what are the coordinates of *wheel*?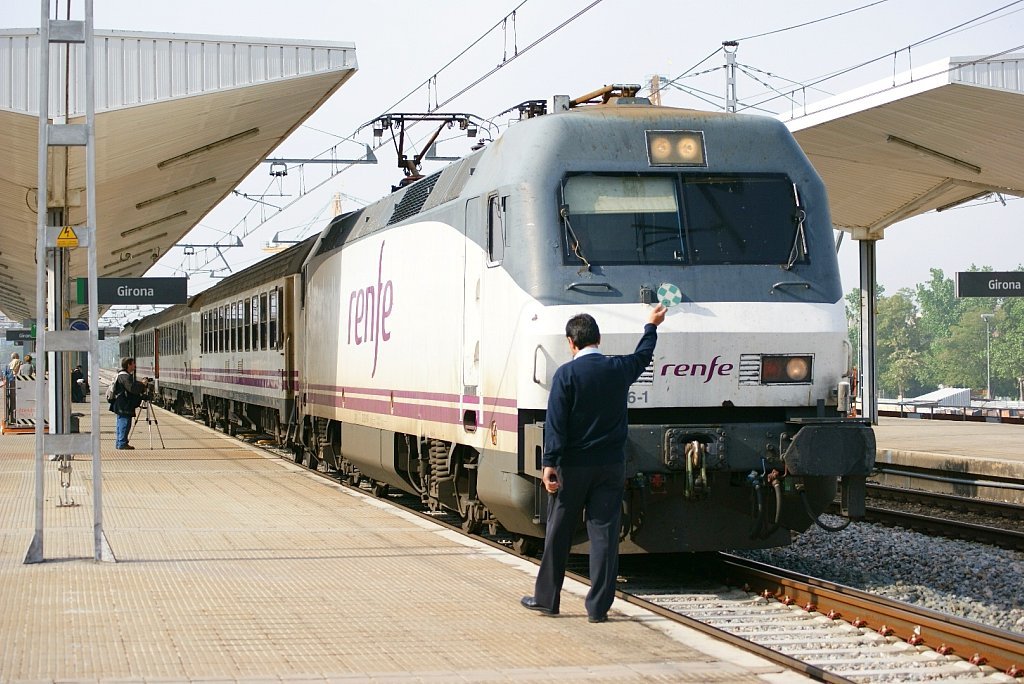
{"x1": 290, "y1": 435, "x2": 305, "y2": 464}.
